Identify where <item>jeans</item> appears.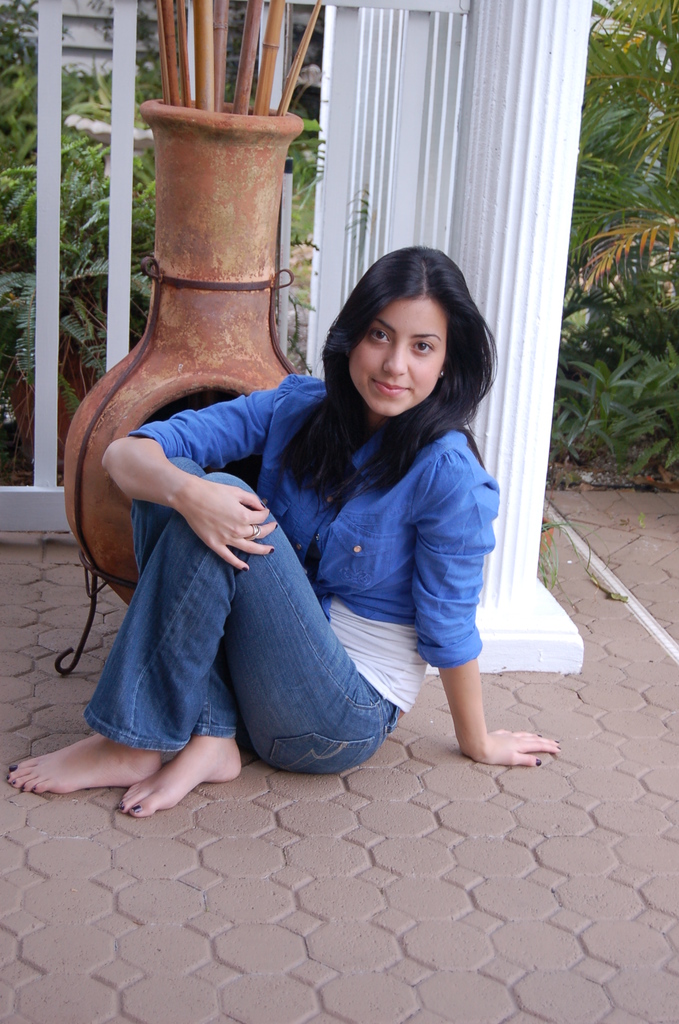
Appears at bbox(75, 481, 407, 785).
